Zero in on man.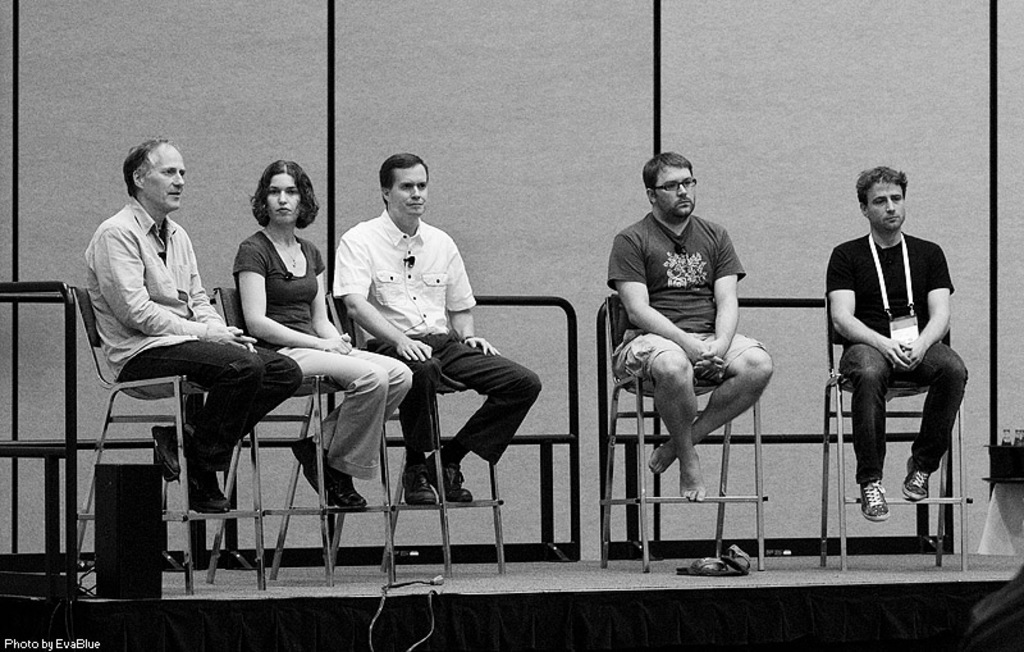
Zeroed in: <bbox>616, 149, 778, 512</bbox>.
